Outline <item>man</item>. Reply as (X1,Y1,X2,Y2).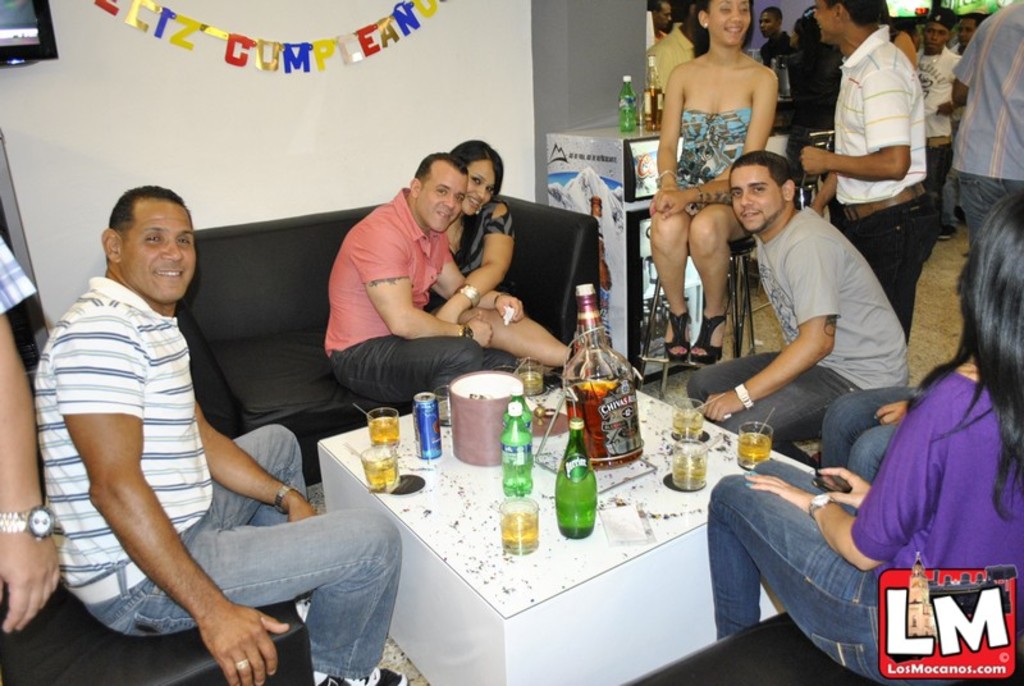
(648,0,673,41).
